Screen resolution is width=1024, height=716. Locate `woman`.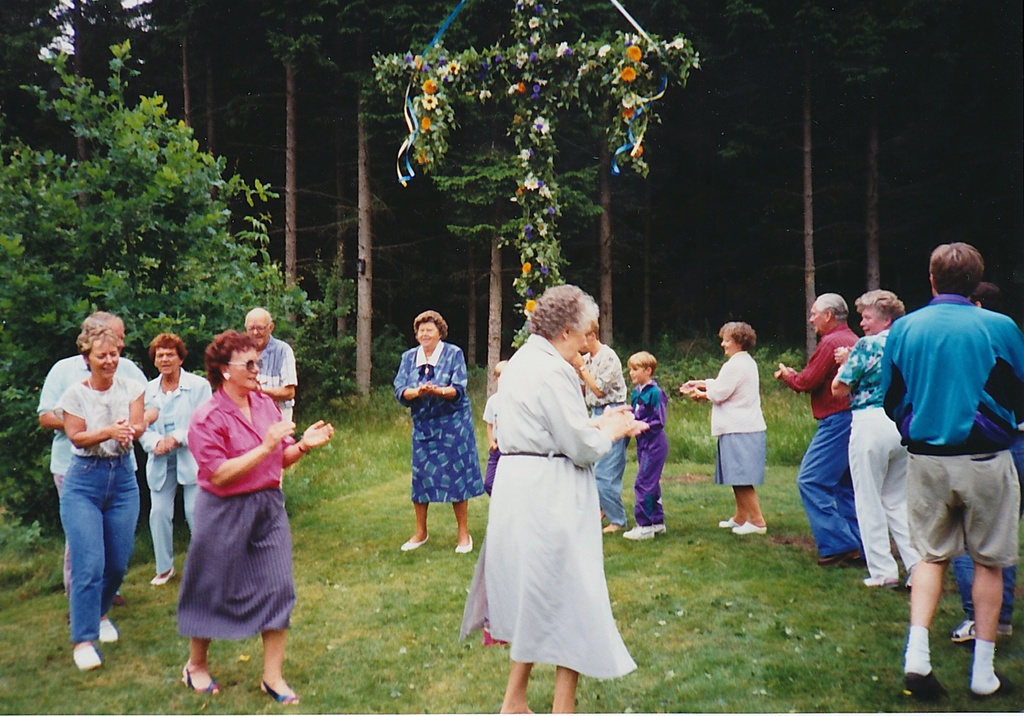
box=[829, 286, 924, 590].
